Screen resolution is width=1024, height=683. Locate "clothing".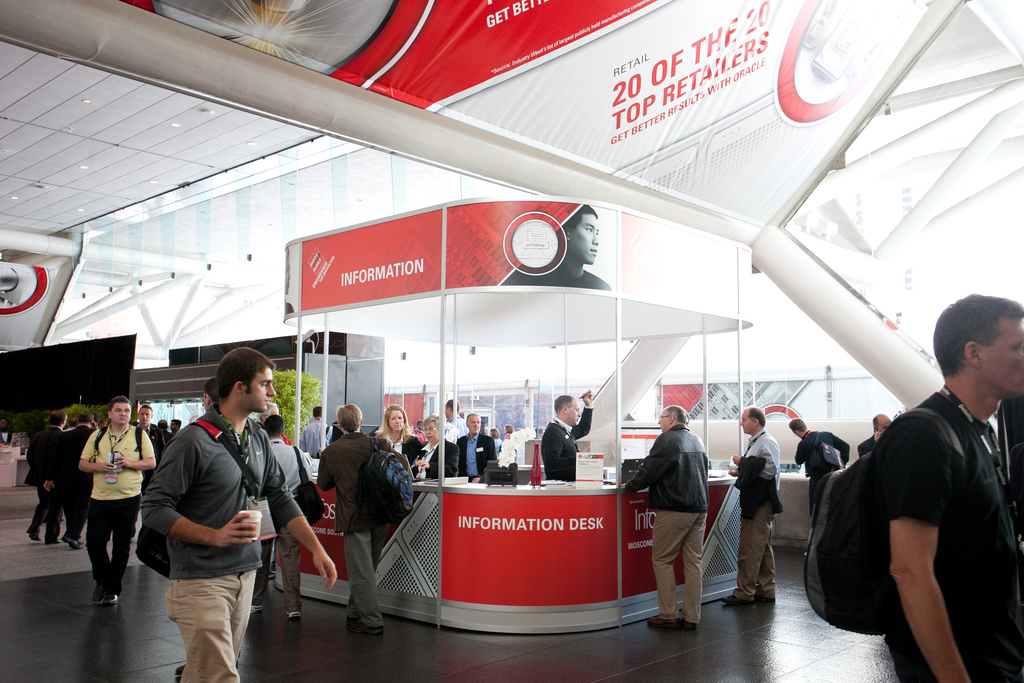
BBox(629, 425, 716, 508).
